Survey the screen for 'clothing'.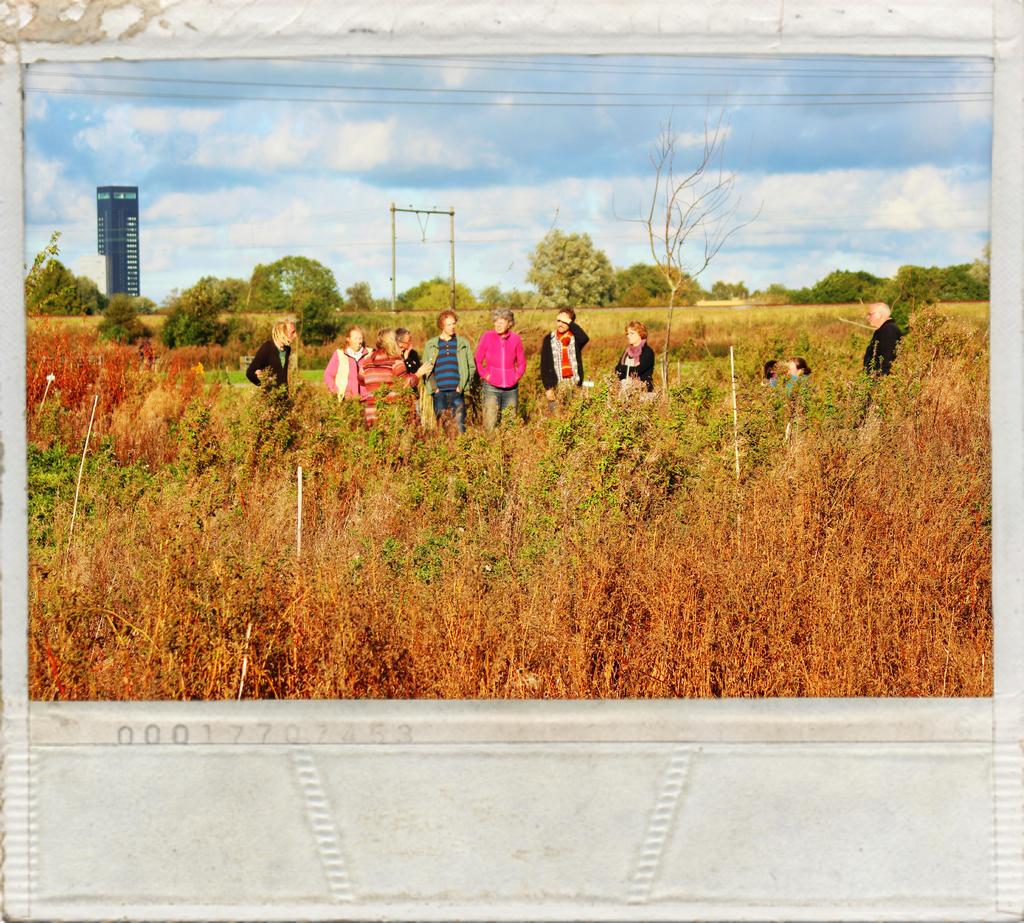
Survey found: [x1=321, y1=346, x2=373, y2=414].
